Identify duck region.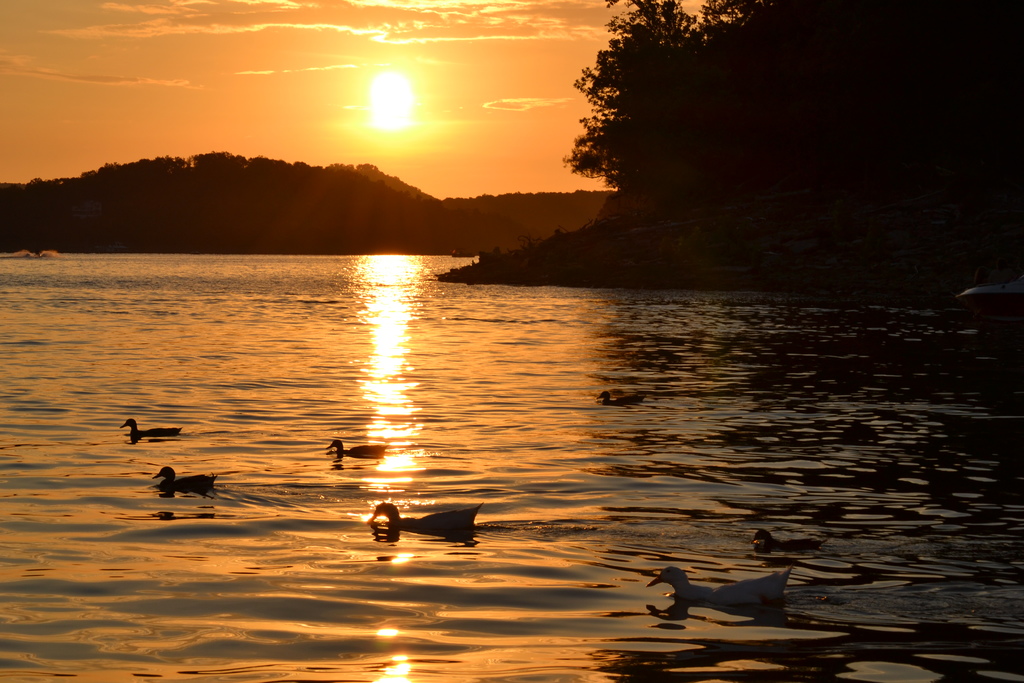
Region: <box>361,497,482,553</box>.
